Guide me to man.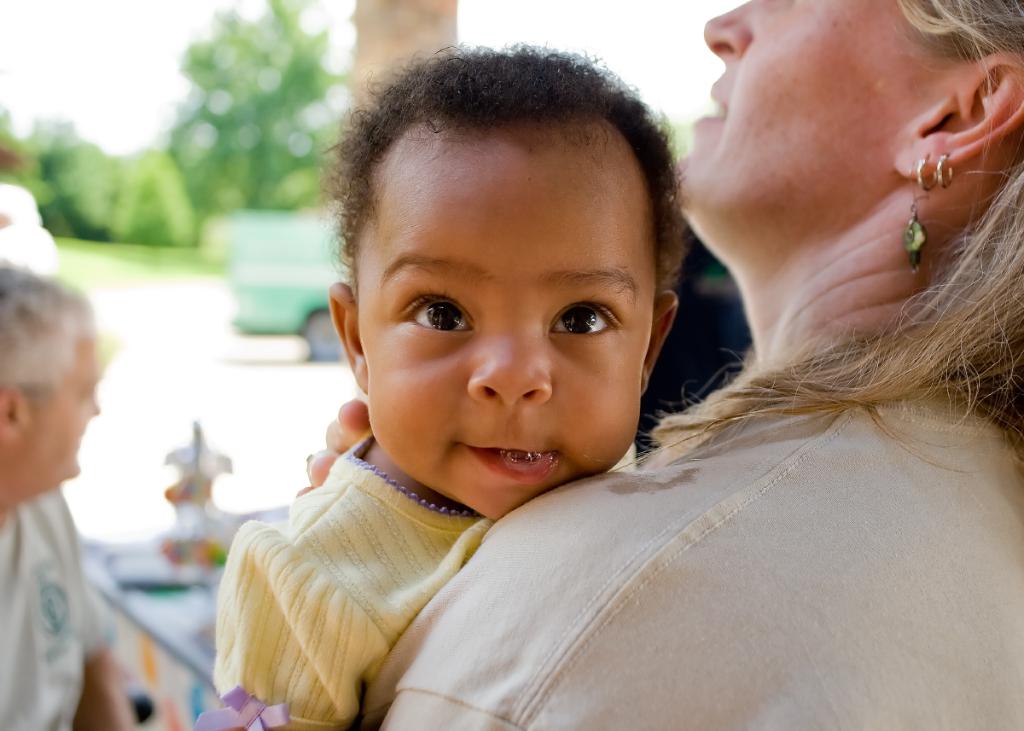
Guidance: 0, 258, 137, 730.
